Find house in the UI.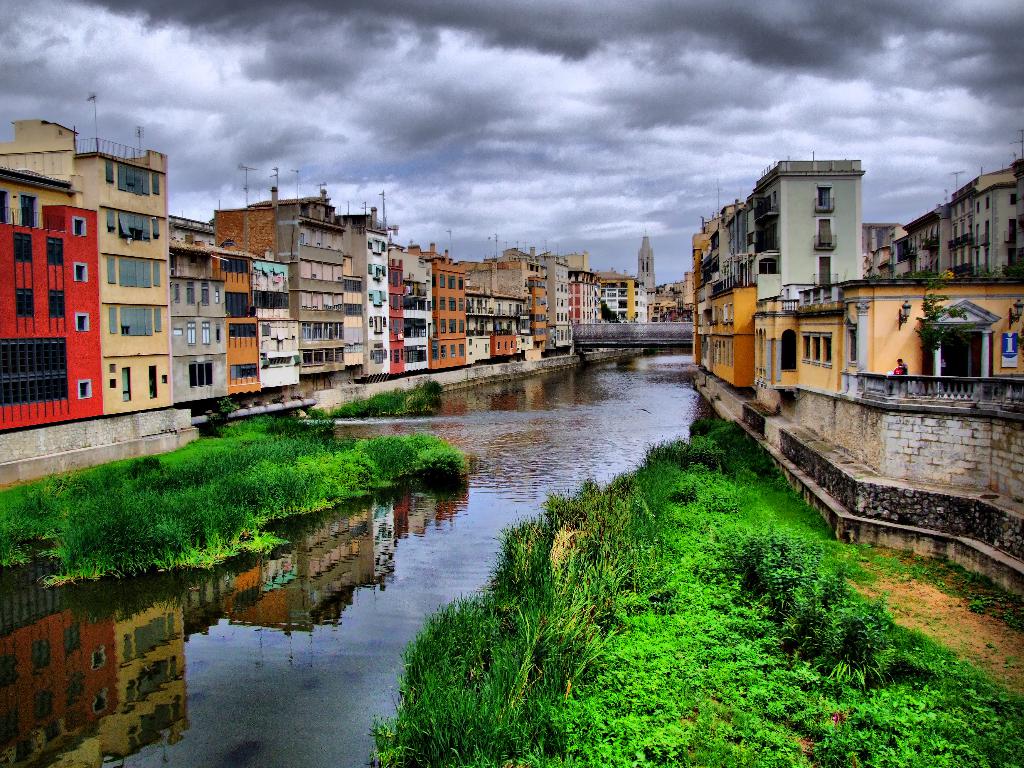
UI element at x1=691 y1=201 x2=742 y2=364.
